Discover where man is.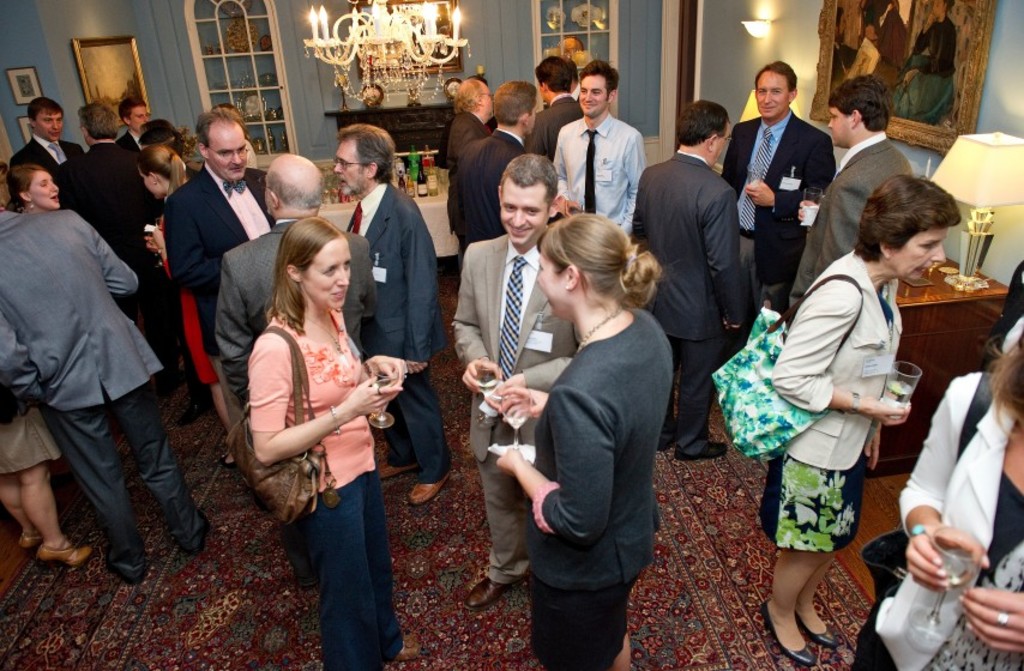
Discovered at locate(787, 72, 915, 315).
